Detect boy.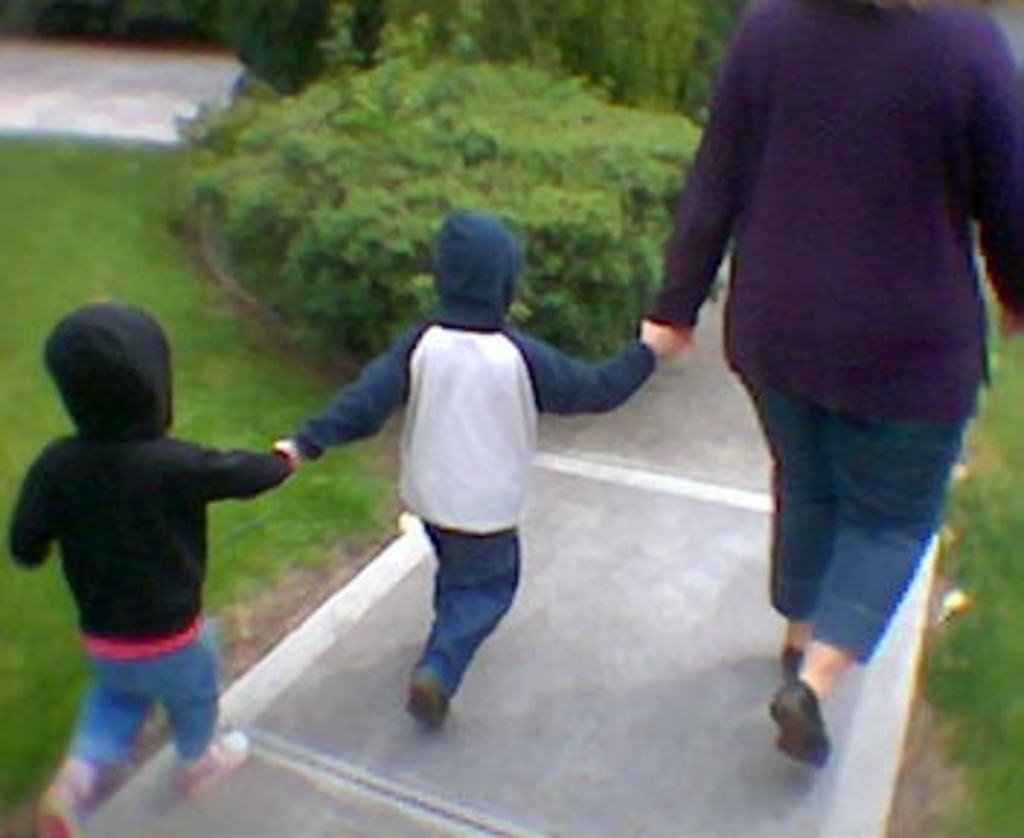
Detected at pyautogui.locateOnScreen(288, 201, 695, 736).
